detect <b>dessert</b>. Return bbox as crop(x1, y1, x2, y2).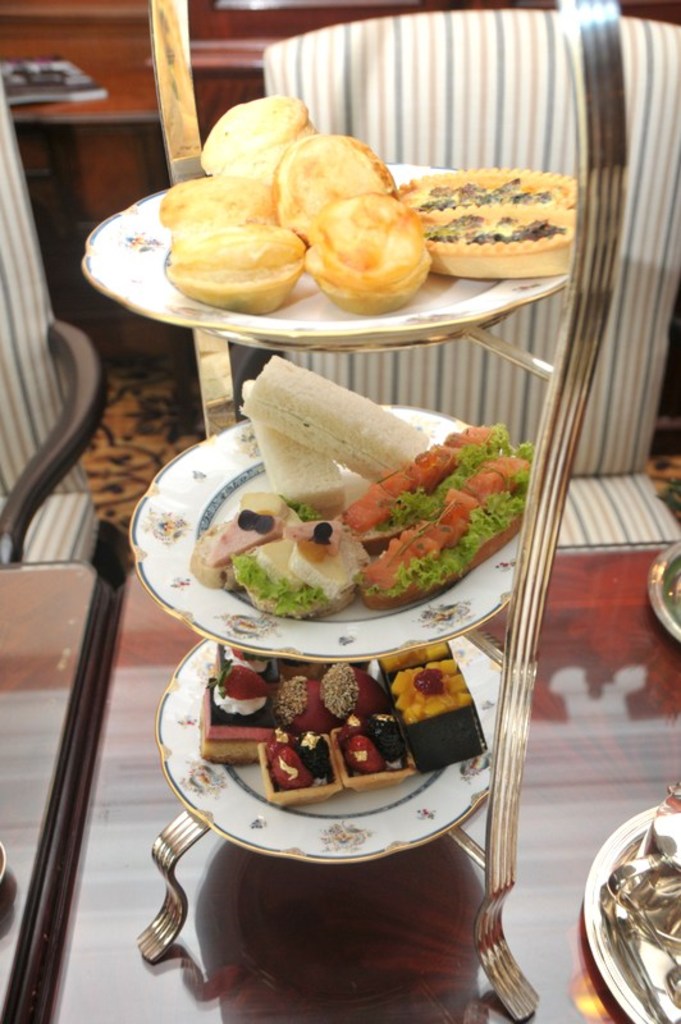
crop(170, 236, 306, 307).
